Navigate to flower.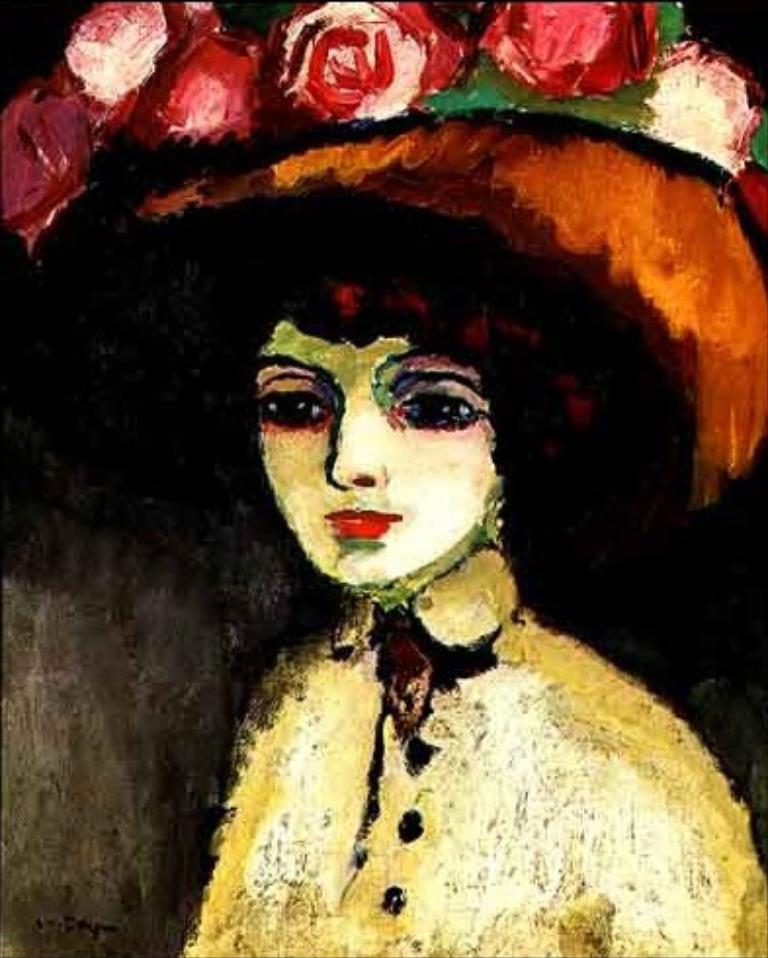
Navigation target: bbox(483, 10, 649, 78).
